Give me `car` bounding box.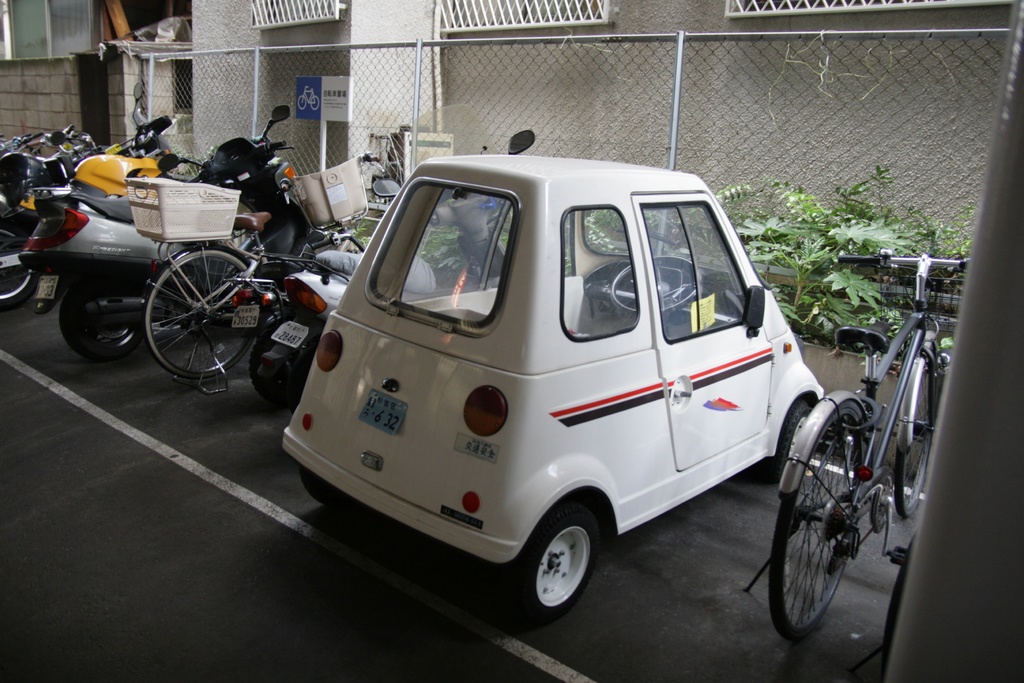
(x1=272, y1=164, x2=845, y2=632).
